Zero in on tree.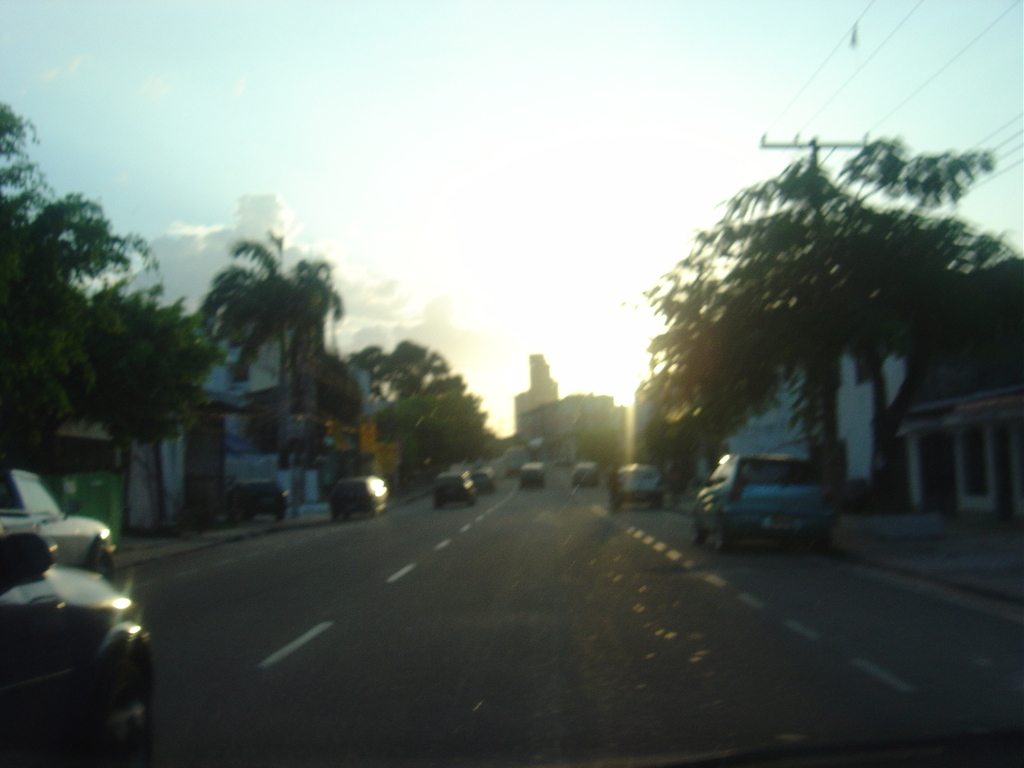
Zeroed in: Rect(626, 94, 990, 525).
